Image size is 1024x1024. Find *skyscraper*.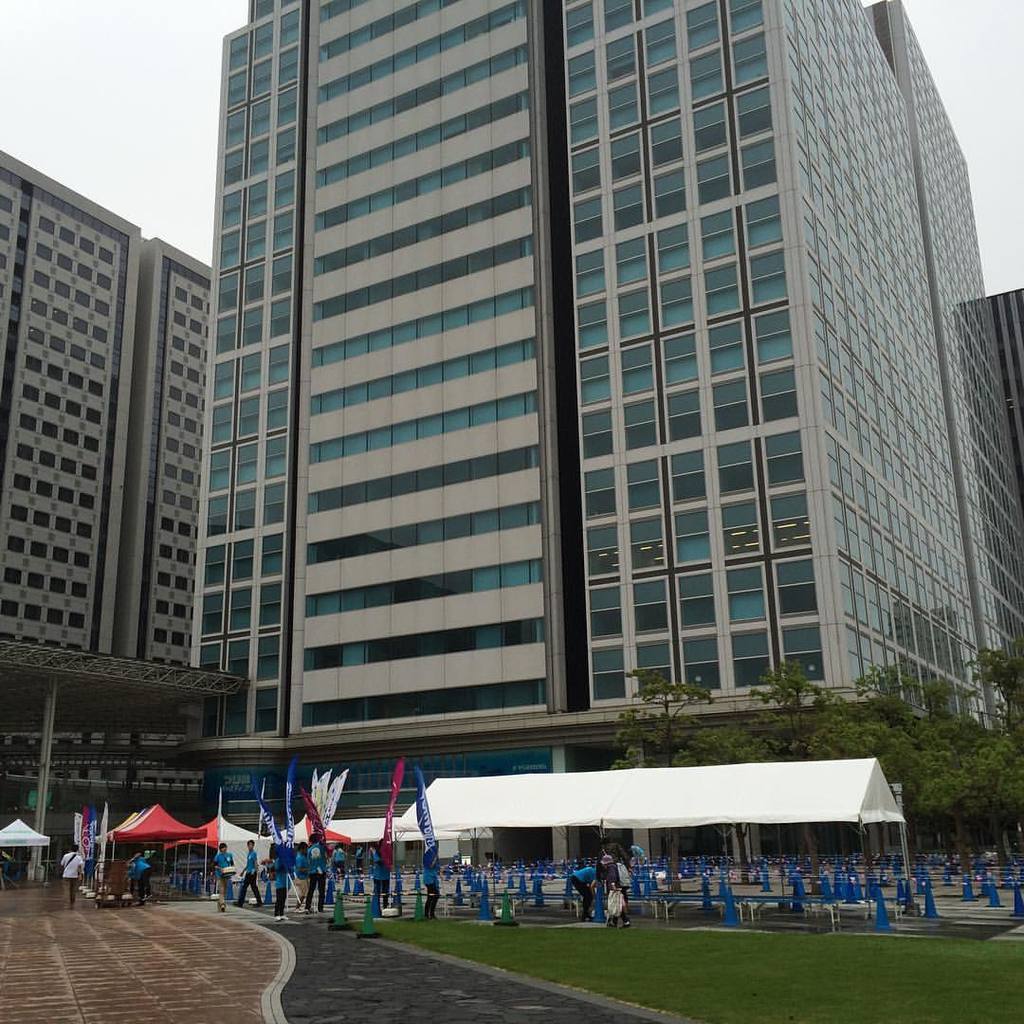
{"x1": 0, "y1": 156, "x2": 225, "y2": 733}.
